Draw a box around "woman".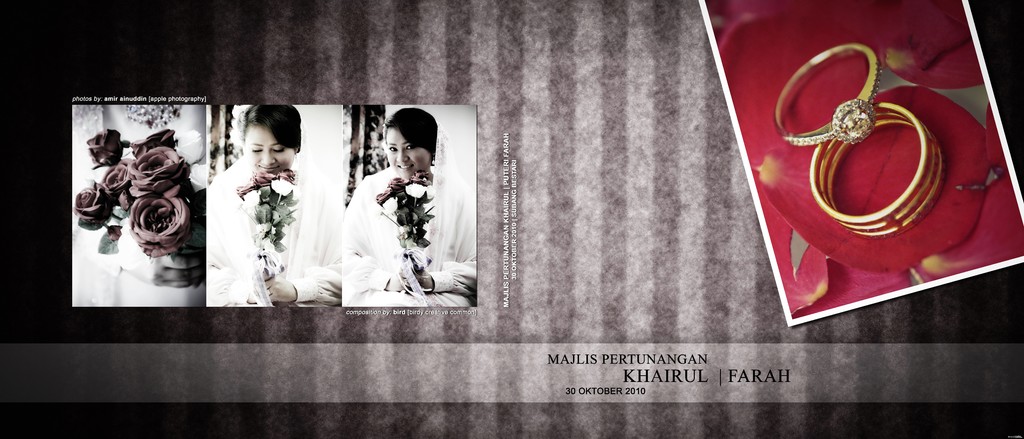
pyautogui.locateOnScreen(190, 105, 319, 304).
